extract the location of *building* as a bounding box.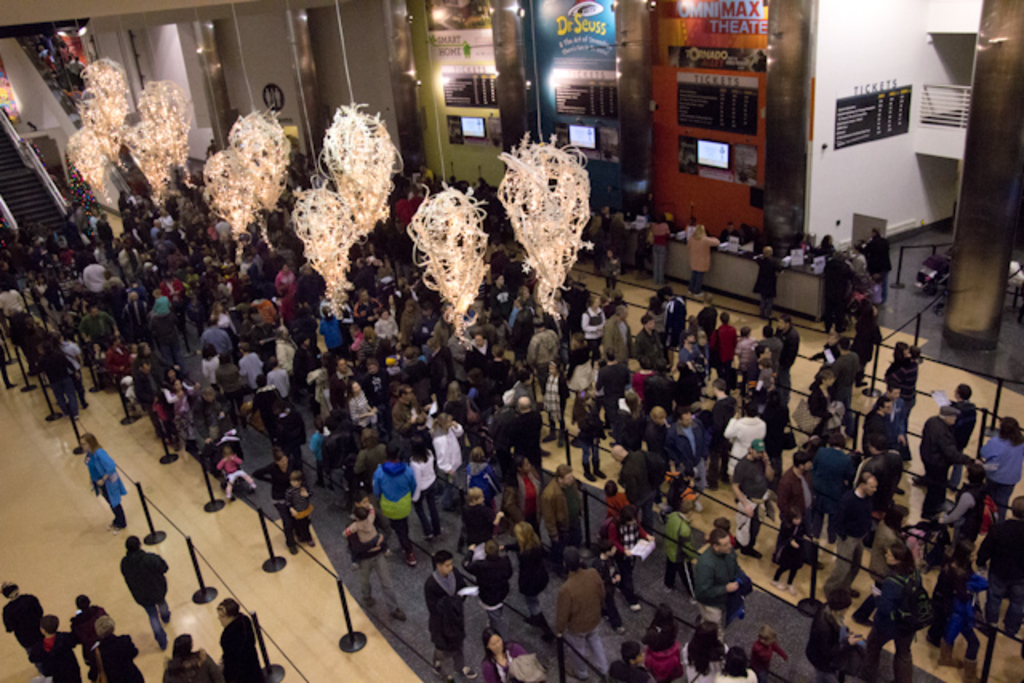
(0, 0, 1022, 681).
